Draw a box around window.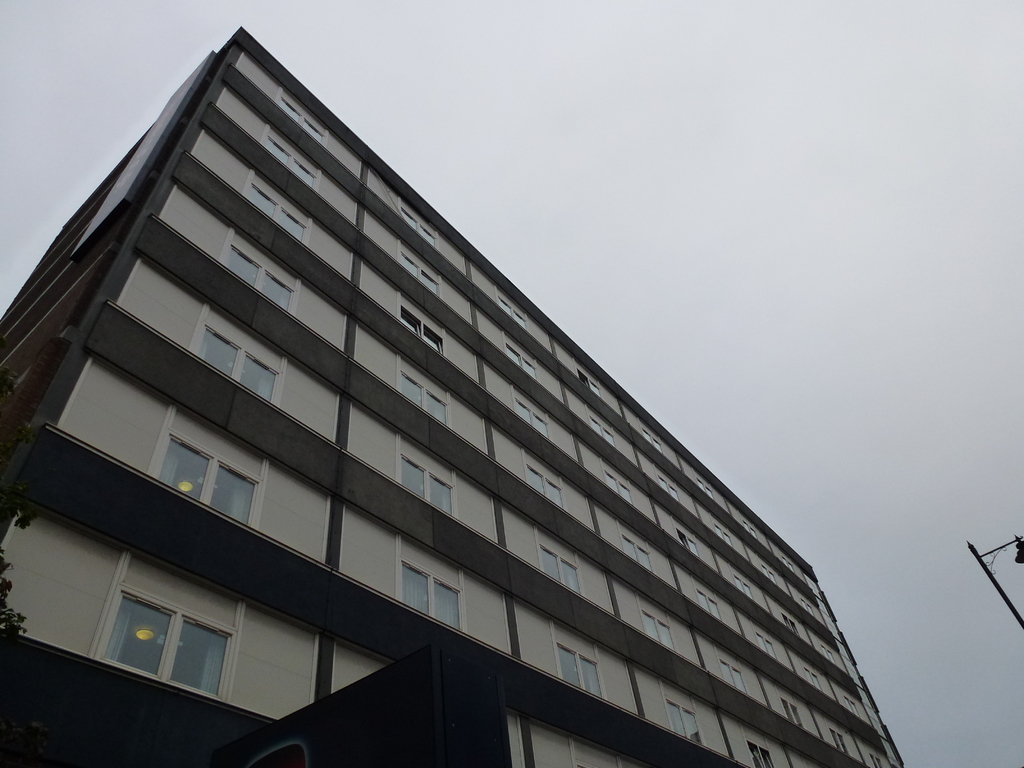
{"x1": 511, "y1": 383, "x2": 548, "y2": 441}.
